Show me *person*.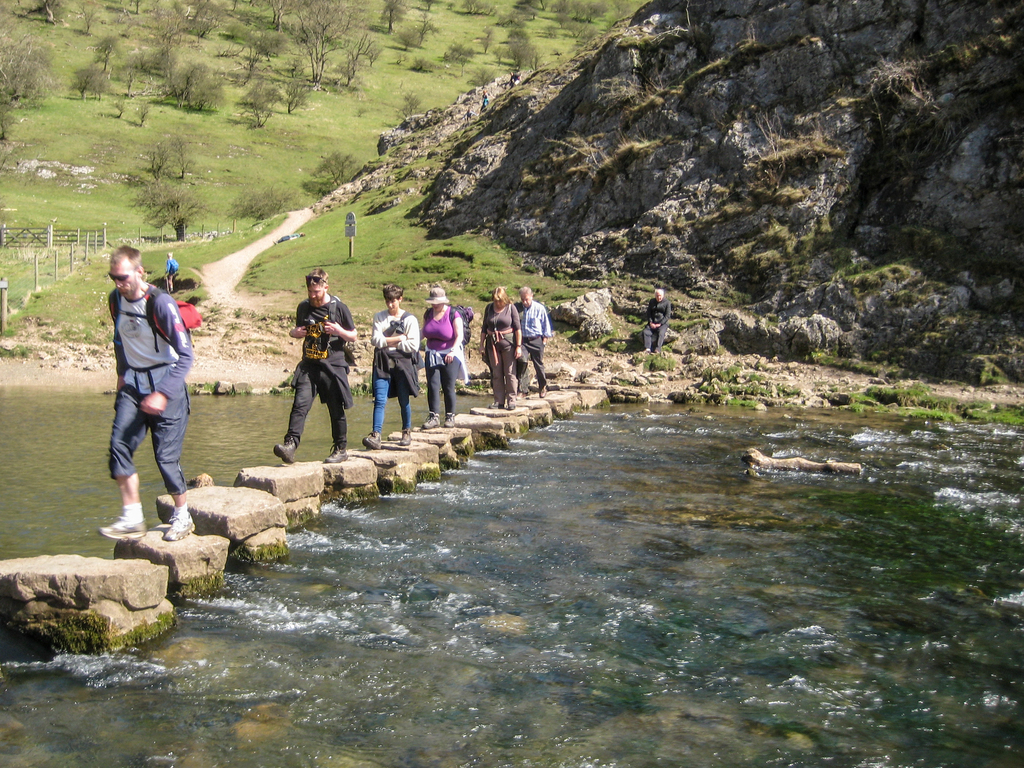
*person* is here: [x1=102, y1=231, x2=185, y2=520].
